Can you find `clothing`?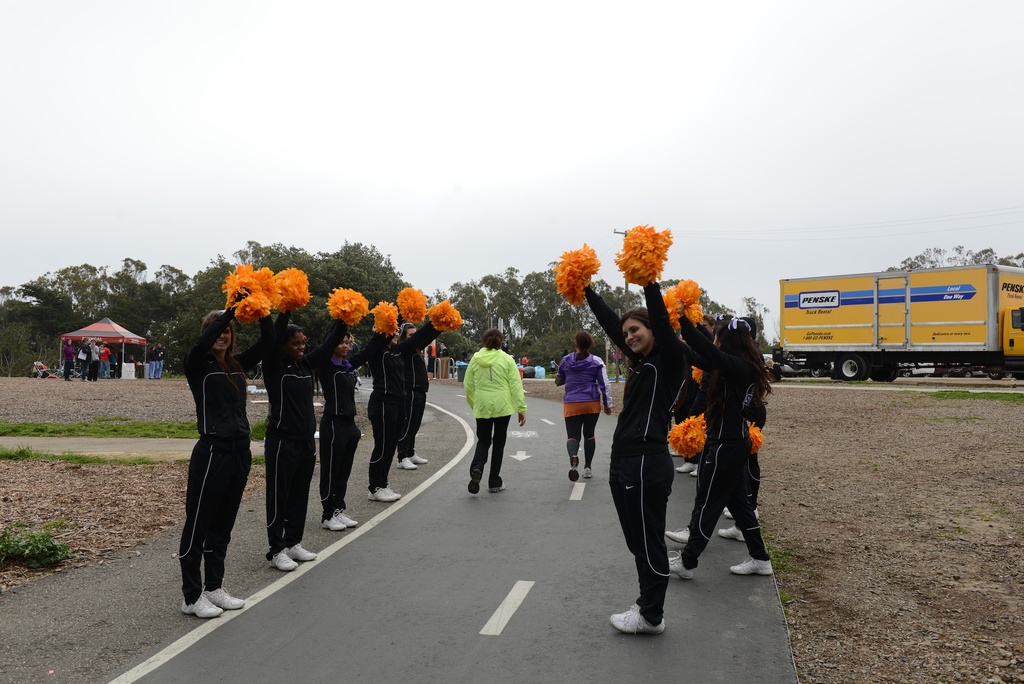
Yes, bounding box: select_region(101, 348, 126, 383).
